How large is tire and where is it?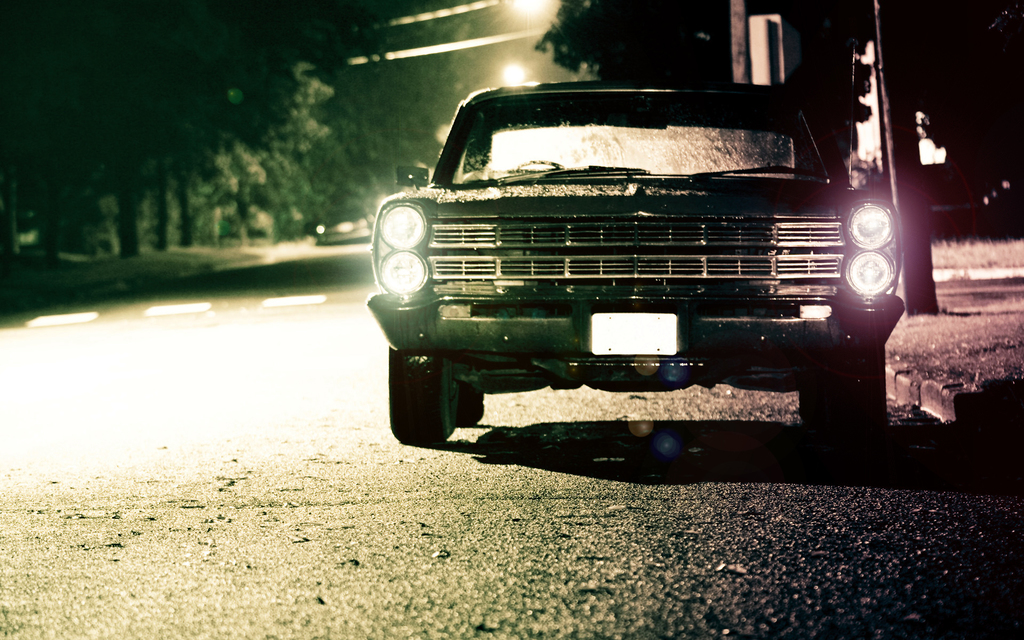
Bounding box: 449/384/488/426.
